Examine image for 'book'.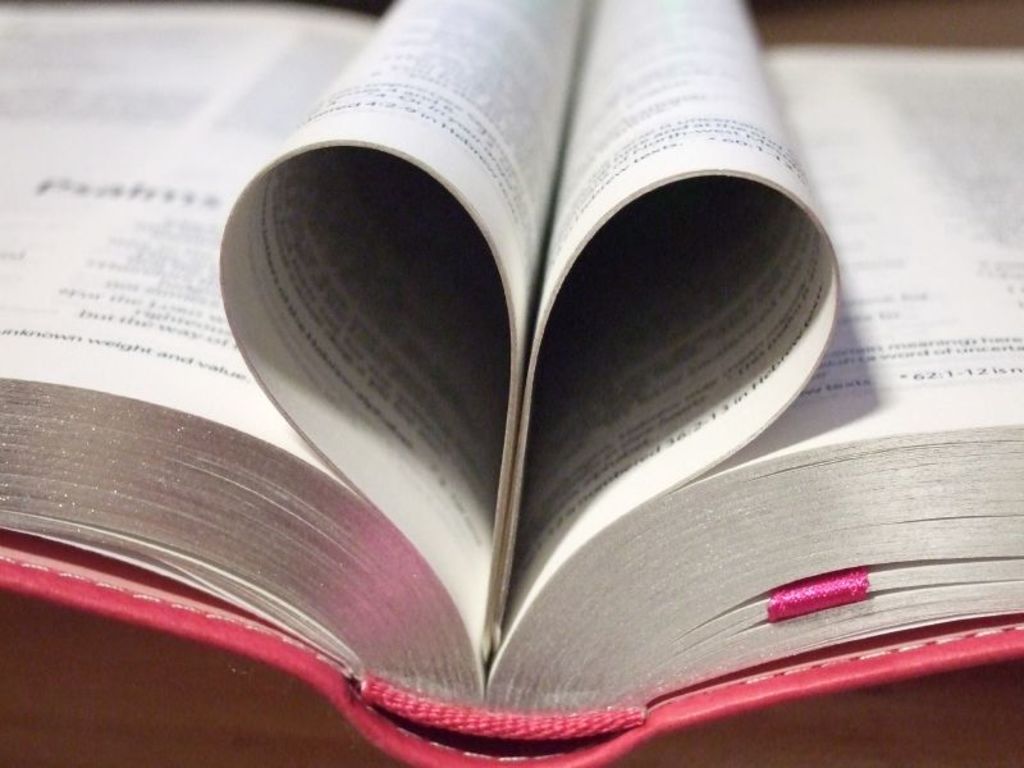
Examination result: 0/0/1023/767.
